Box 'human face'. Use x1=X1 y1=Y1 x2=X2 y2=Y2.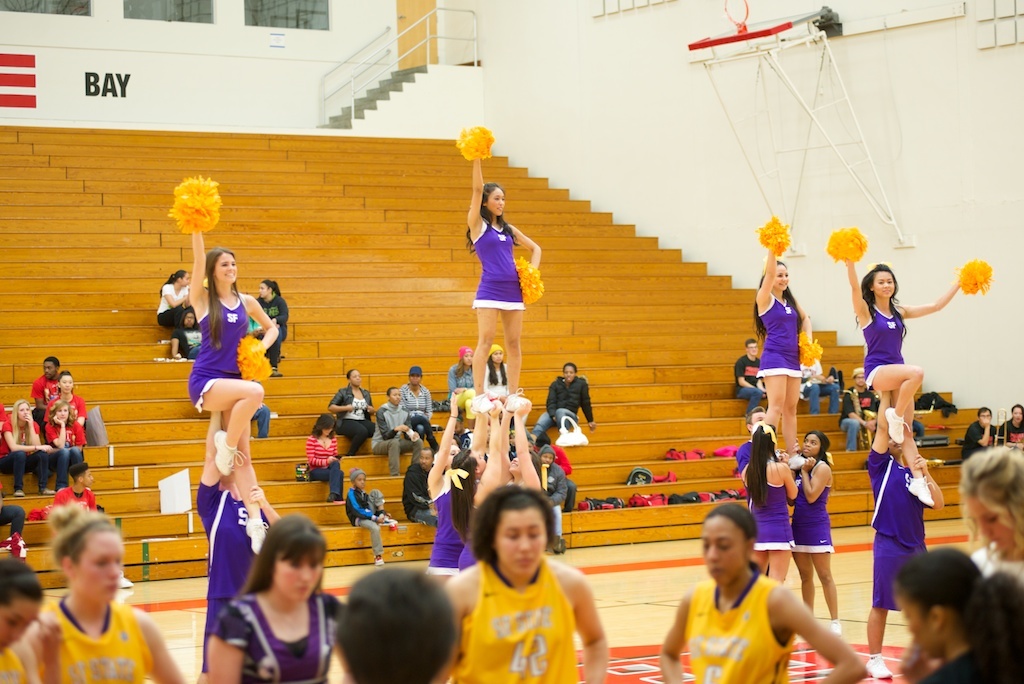
x1=496 y1=501 x2=549 y2=582.
